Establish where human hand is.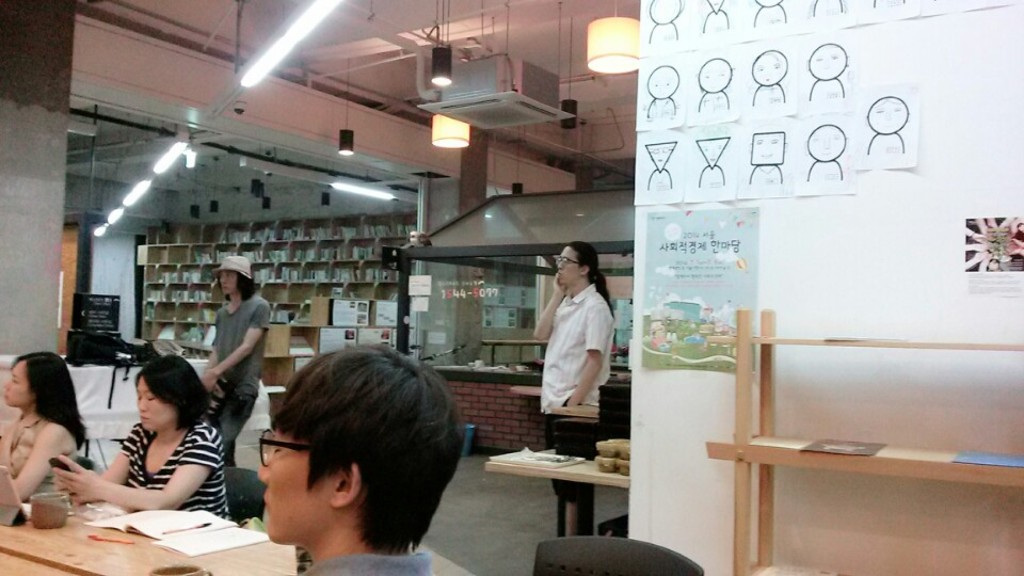
Established at rect(551, 271, 569, 297).
